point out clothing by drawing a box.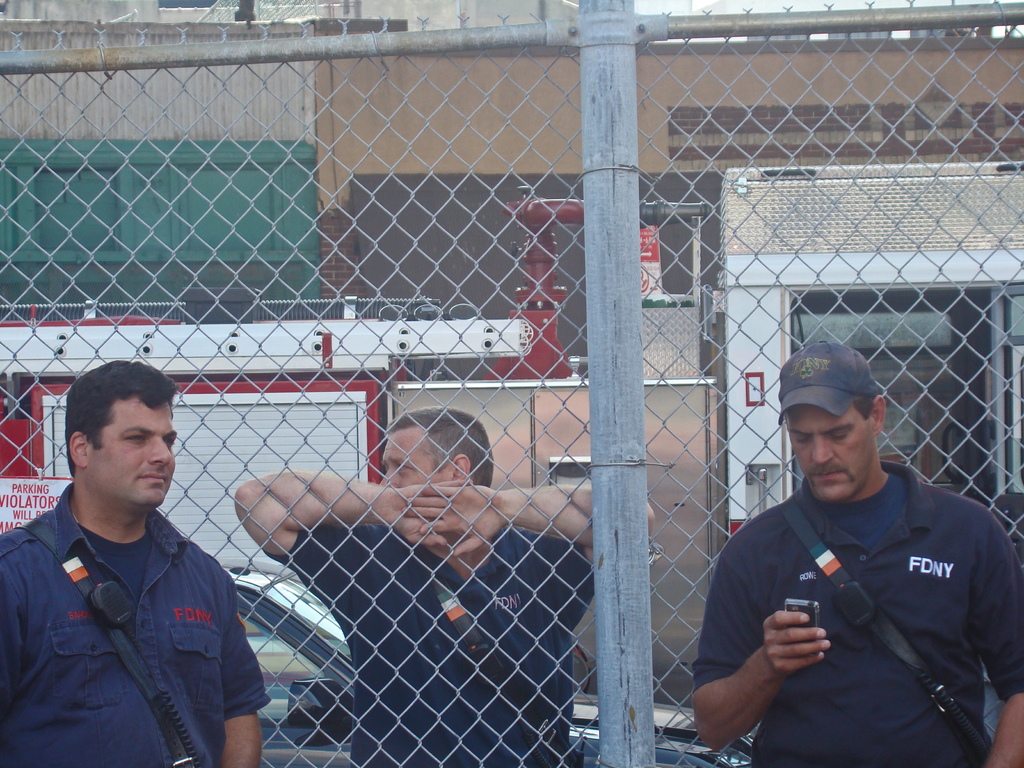
{"left": 0, "top": 483, "right": 271, "bottom": 767}.
